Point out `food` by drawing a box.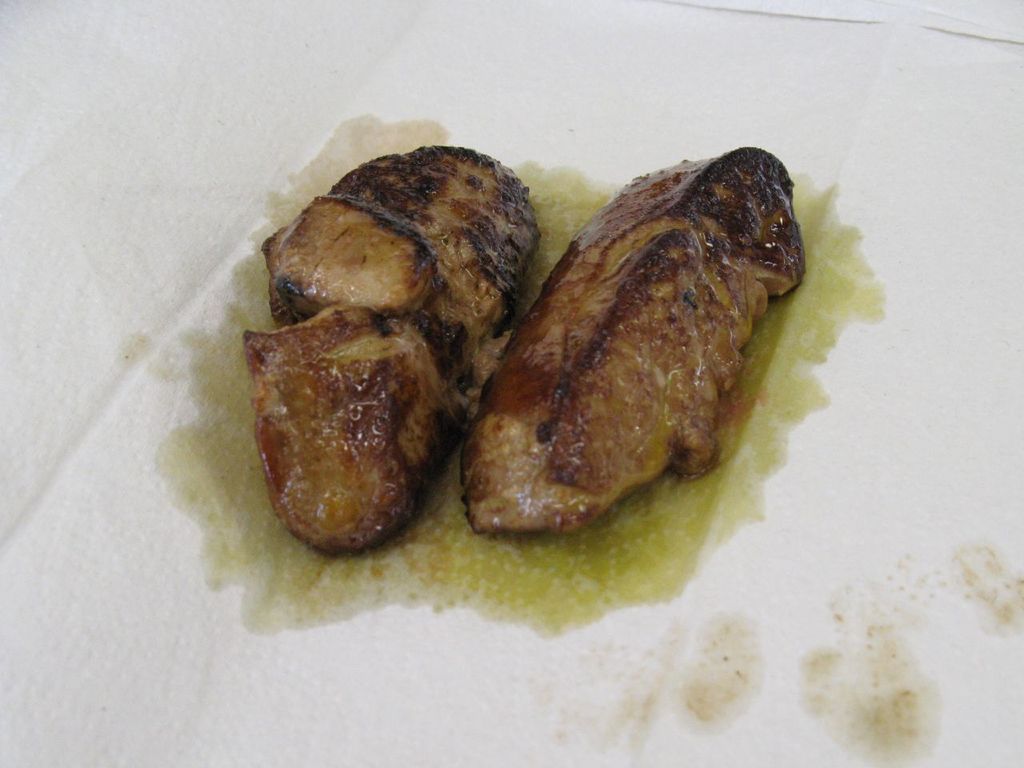
265, 138, 546, 398.
